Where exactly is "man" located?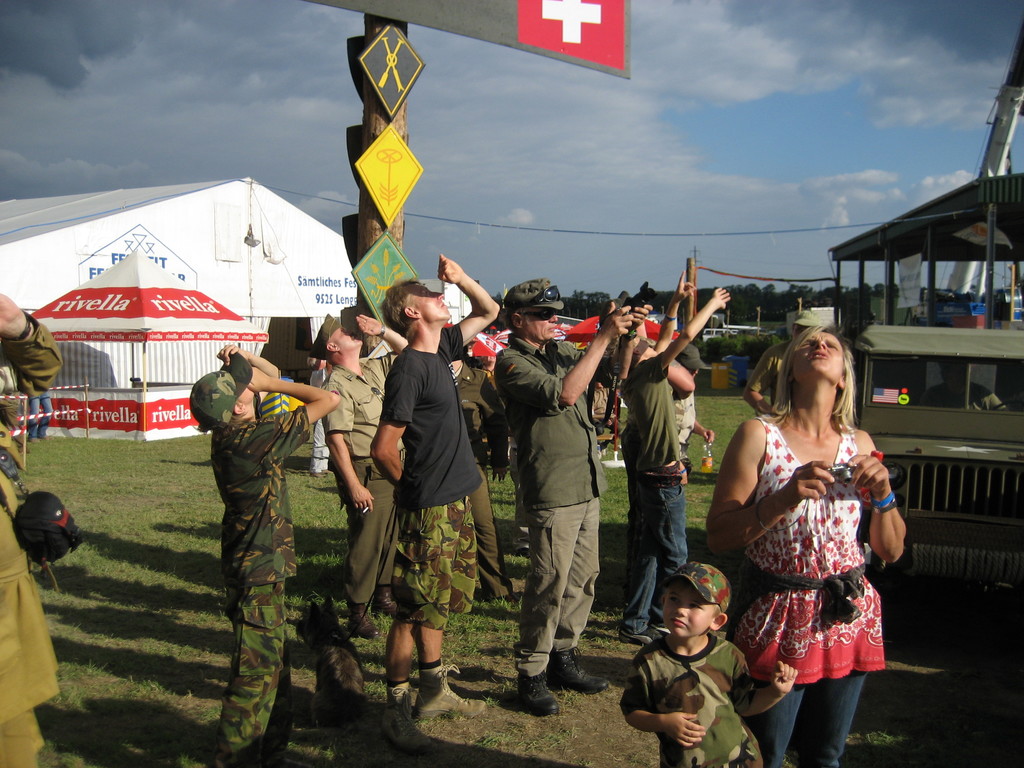
Its bounding box is pyautogui.locateOnScreen(448, 347, 514, 604).
